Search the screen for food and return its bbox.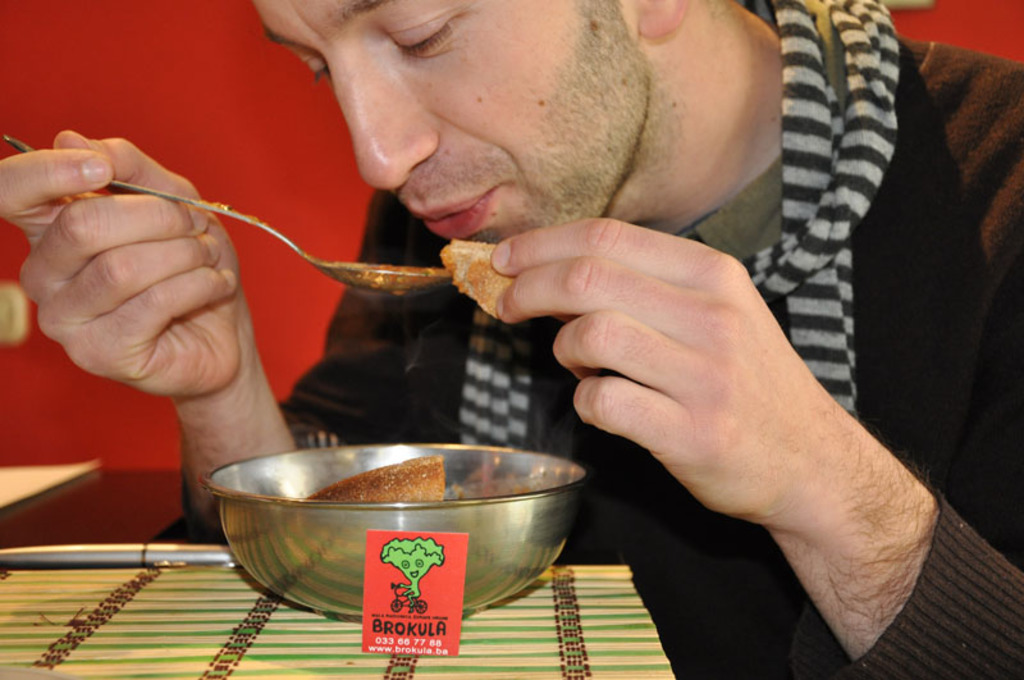
Found: {"x1": 305, "y1": 452, "x2": 448, "y2": 502}.
